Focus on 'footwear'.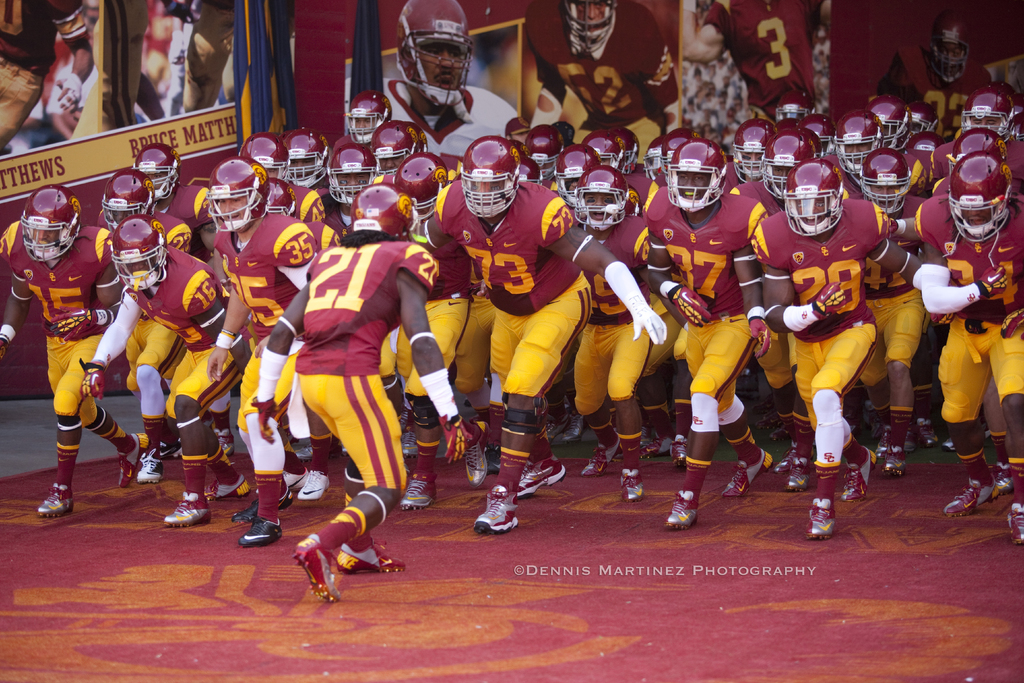
Focused at (x1=300, y1=470, x2=328, y2=500).
